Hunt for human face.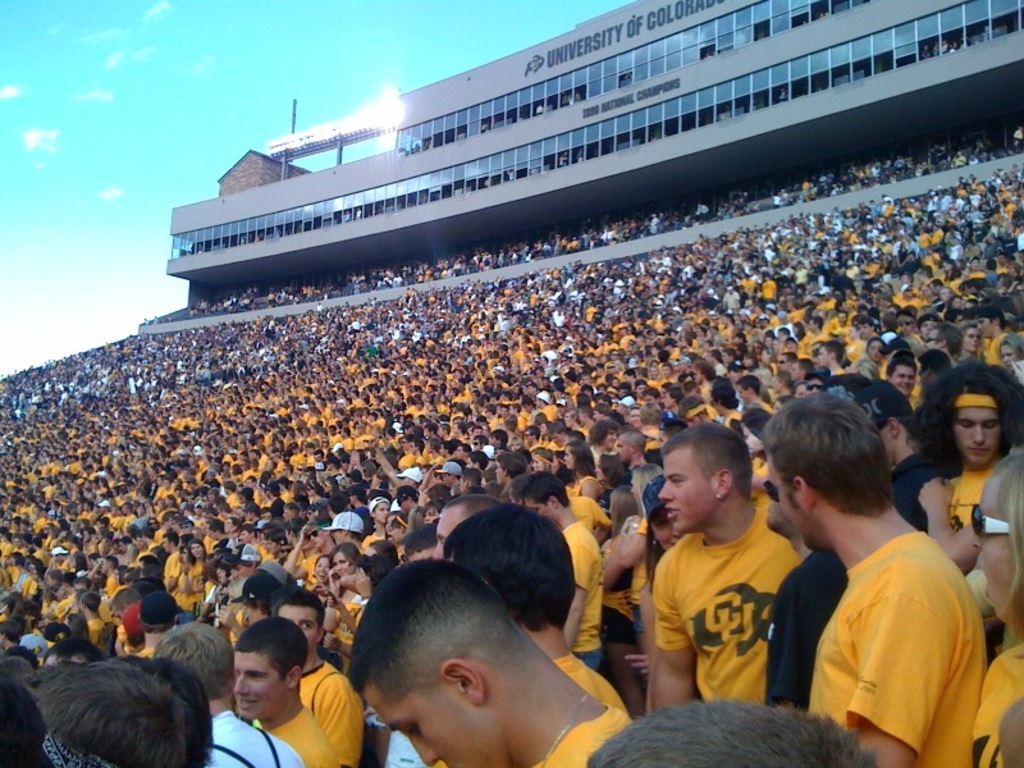
Hunted down at detection(970, 470, 1015, 617).
